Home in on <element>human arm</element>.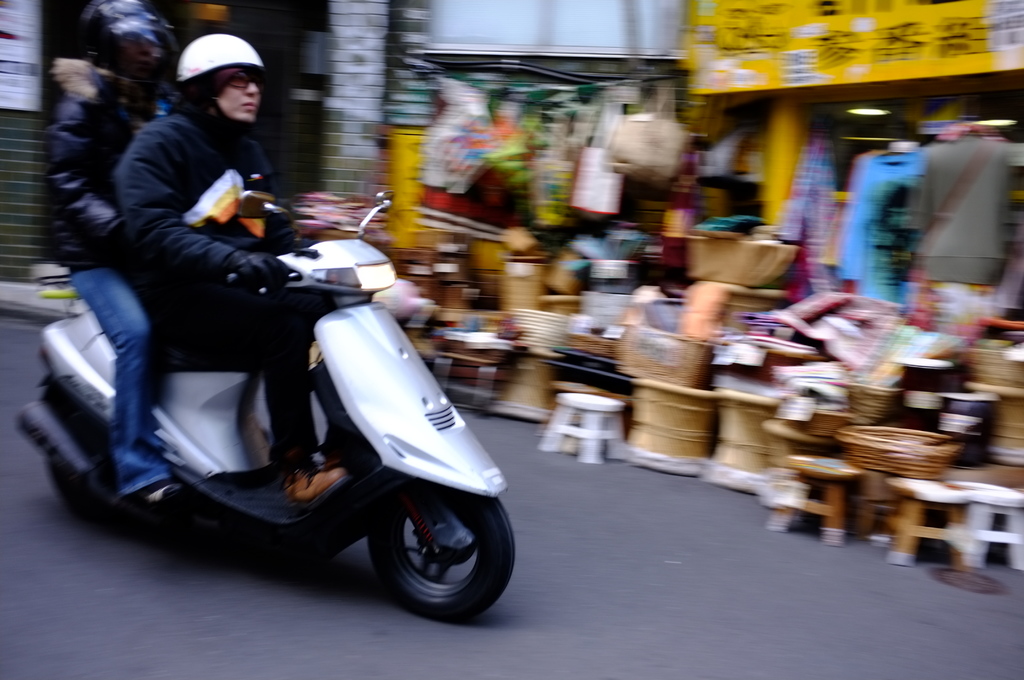
Homed in at locate(117, 129, 295, 299).
